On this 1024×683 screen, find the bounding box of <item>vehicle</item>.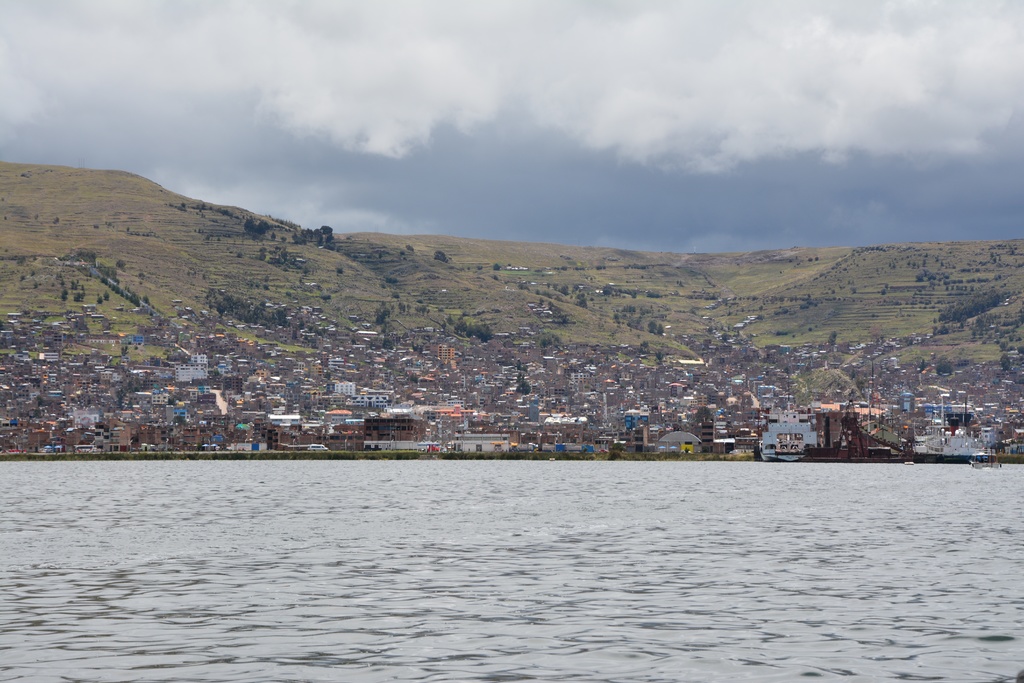
Bounding box: 77, 444, 102, 454.
